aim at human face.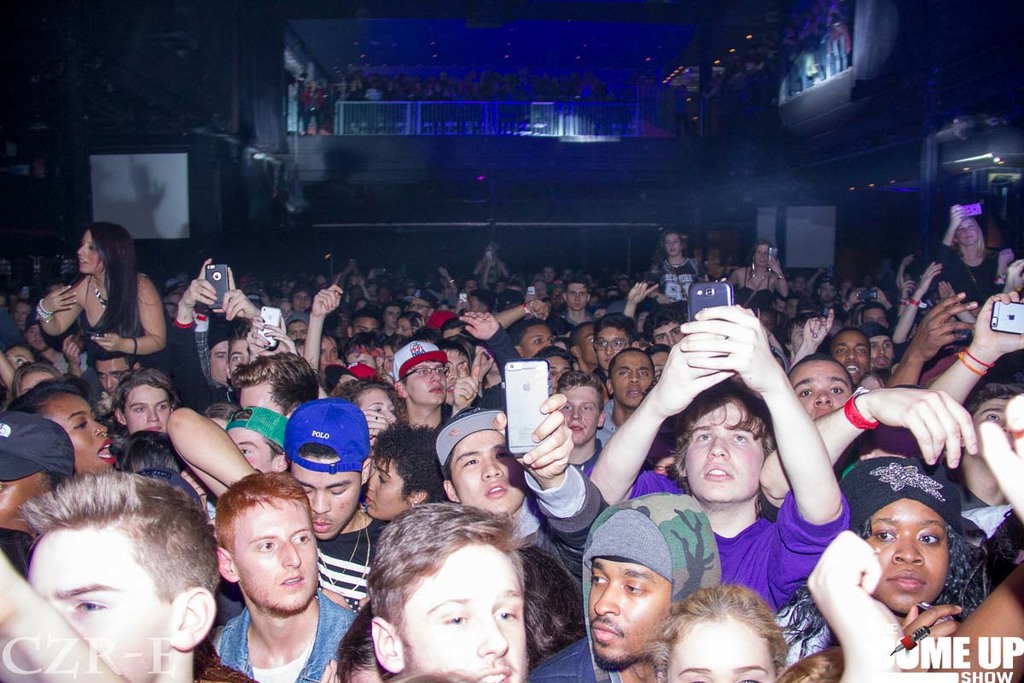
Aimed at <region>364, 458, 408, 523</region>.
